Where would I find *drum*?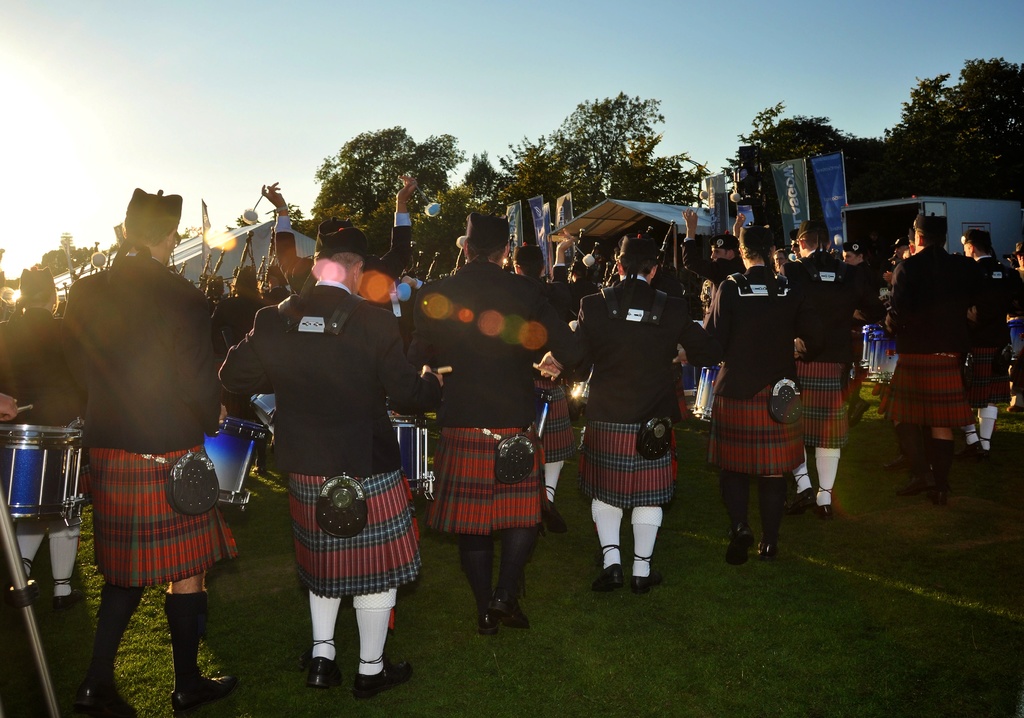
At [568,362,595,405].
